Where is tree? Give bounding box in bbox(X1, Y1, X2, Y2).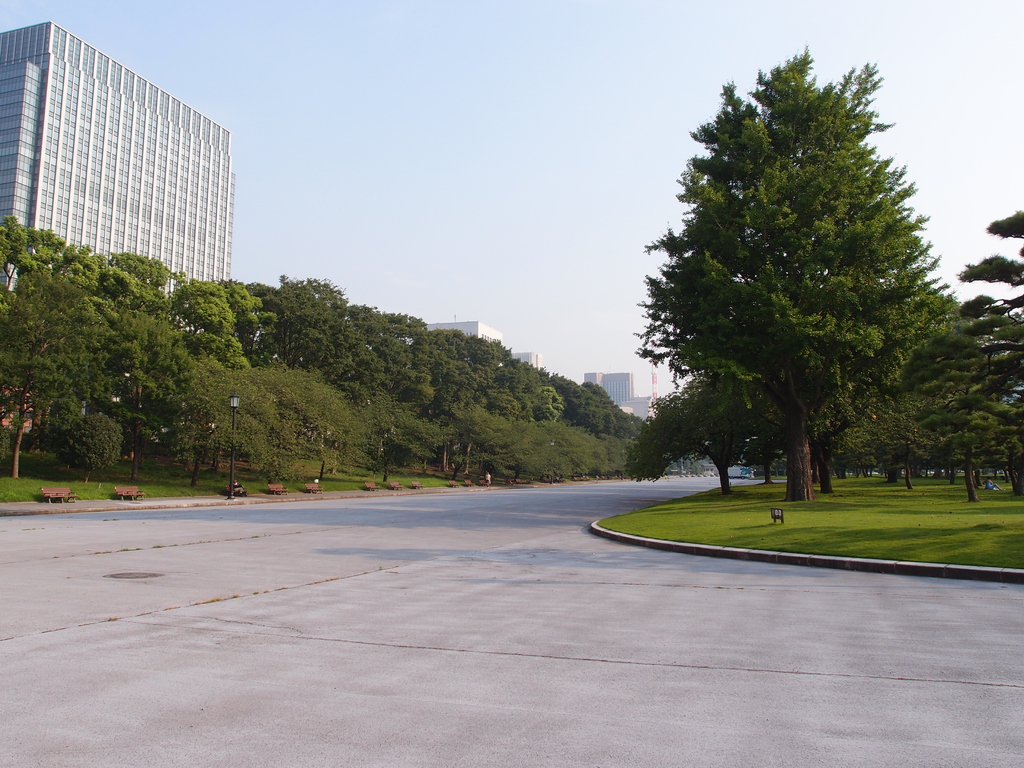
bbox(552, 376, 658, 477).
